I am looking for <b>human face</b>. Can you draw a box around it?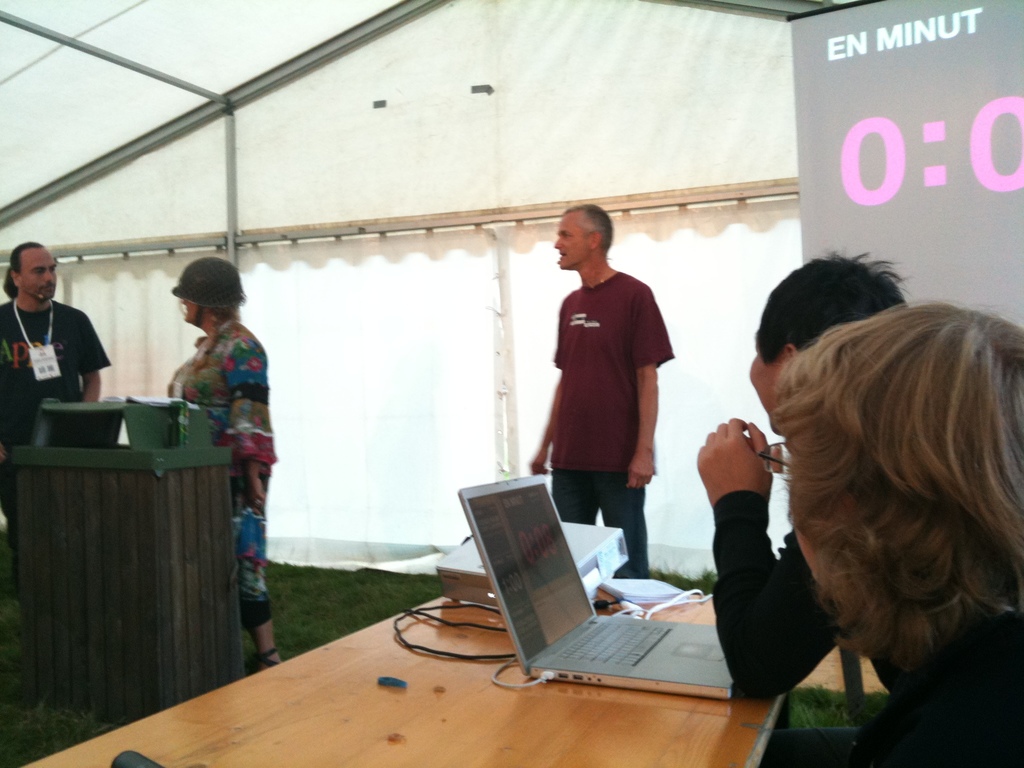
Sure, the bounding box is pyautogui.locateOnScreen(19, 247, 57, 301).
